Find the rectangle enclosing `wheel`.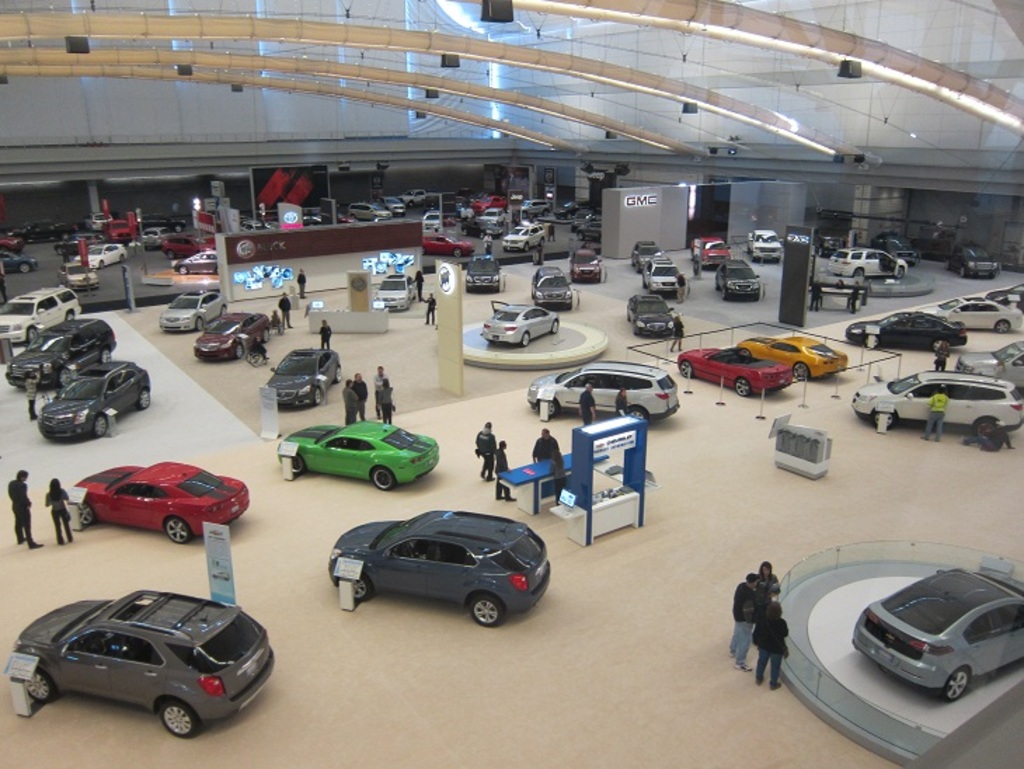
BBox(101, 262, 107, 269).
